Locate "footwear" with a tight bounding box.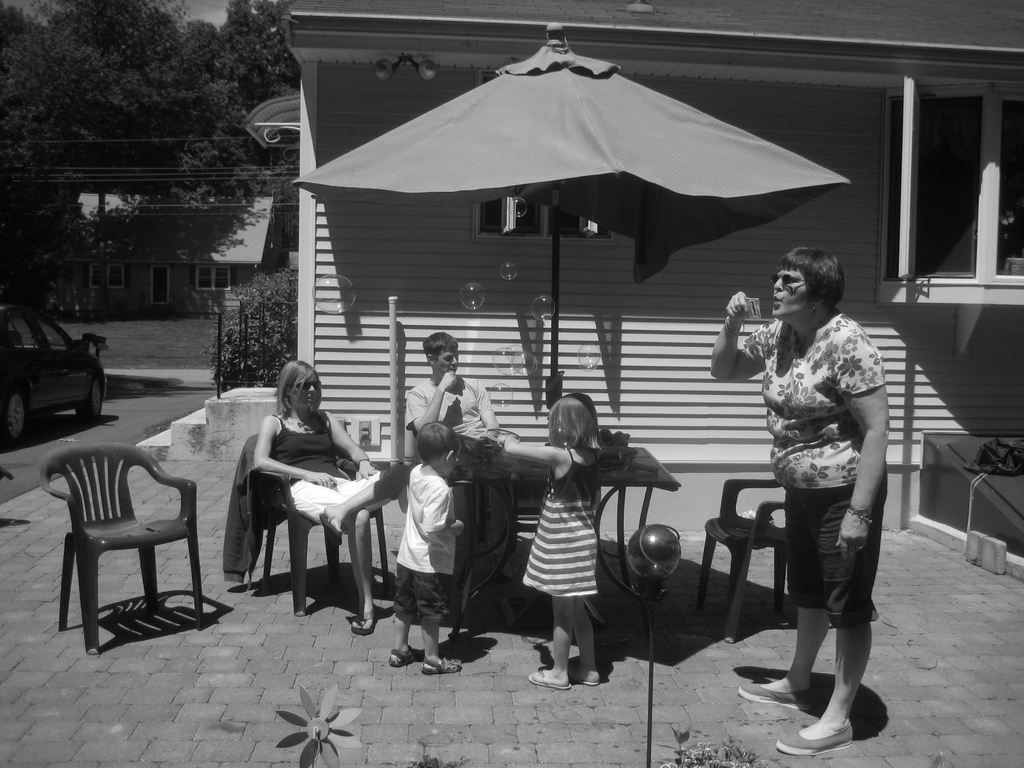
left=387, top=643, right=426, bottom=671.
